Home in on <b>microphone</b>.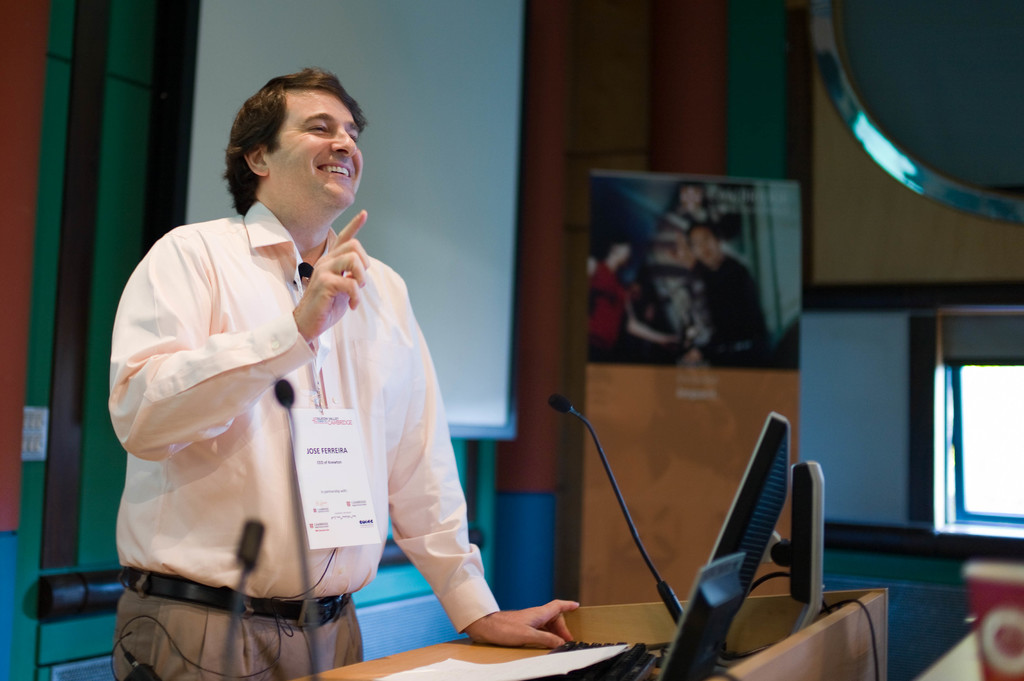
Homed in at locate(299, 259, 312, 291).
